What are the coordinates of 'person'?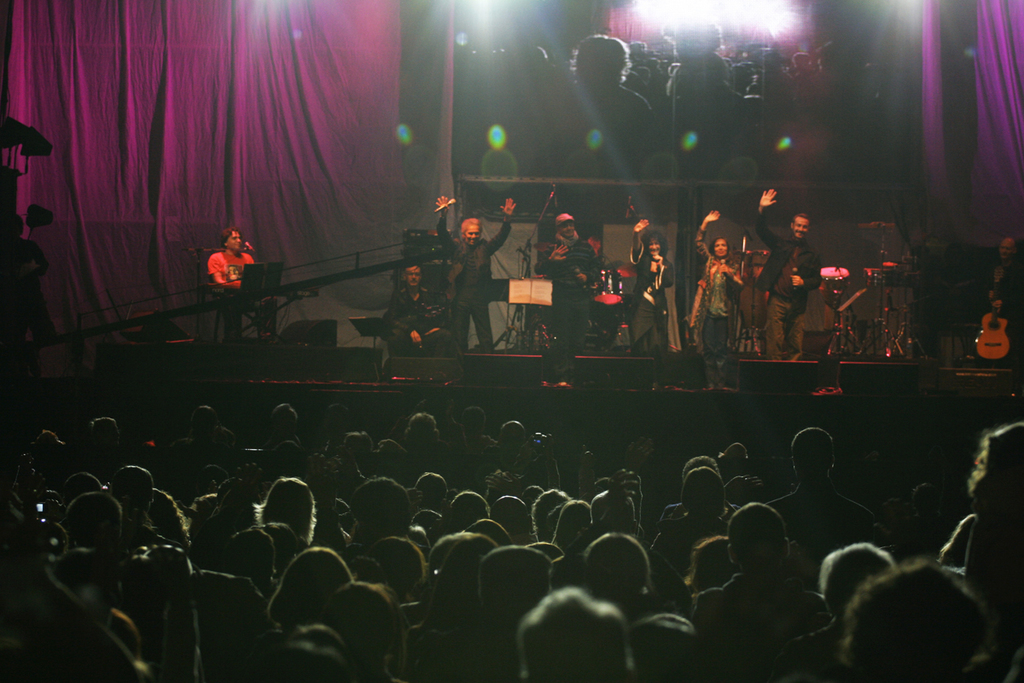
<region>981, 238, 1023, 364</region>.
